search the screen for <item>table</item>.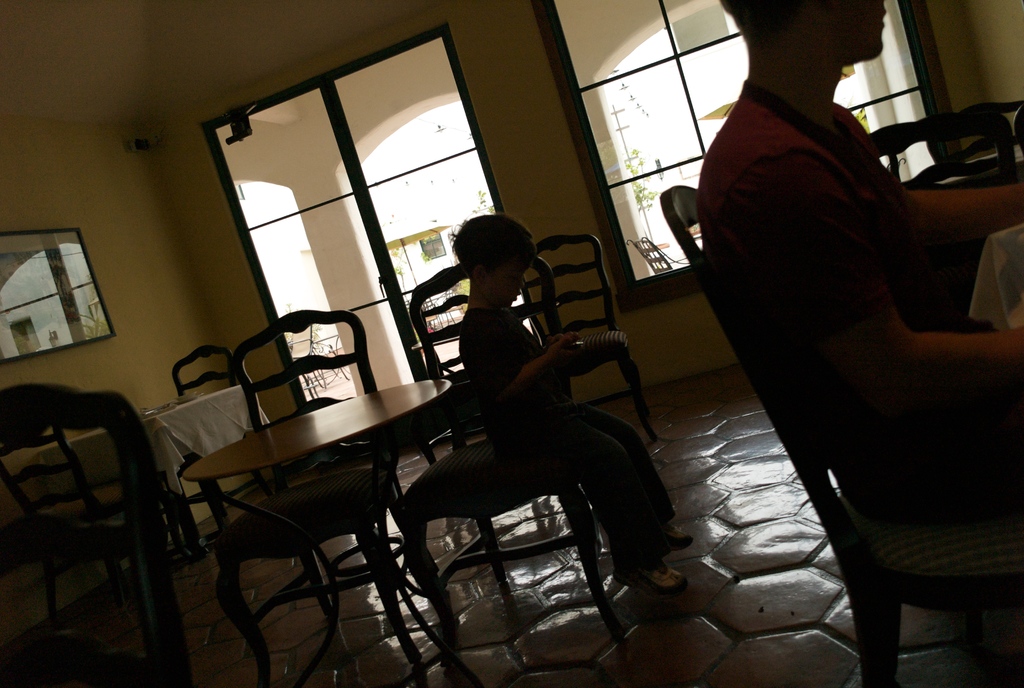
Found at region(0, 386, 247, 527).
